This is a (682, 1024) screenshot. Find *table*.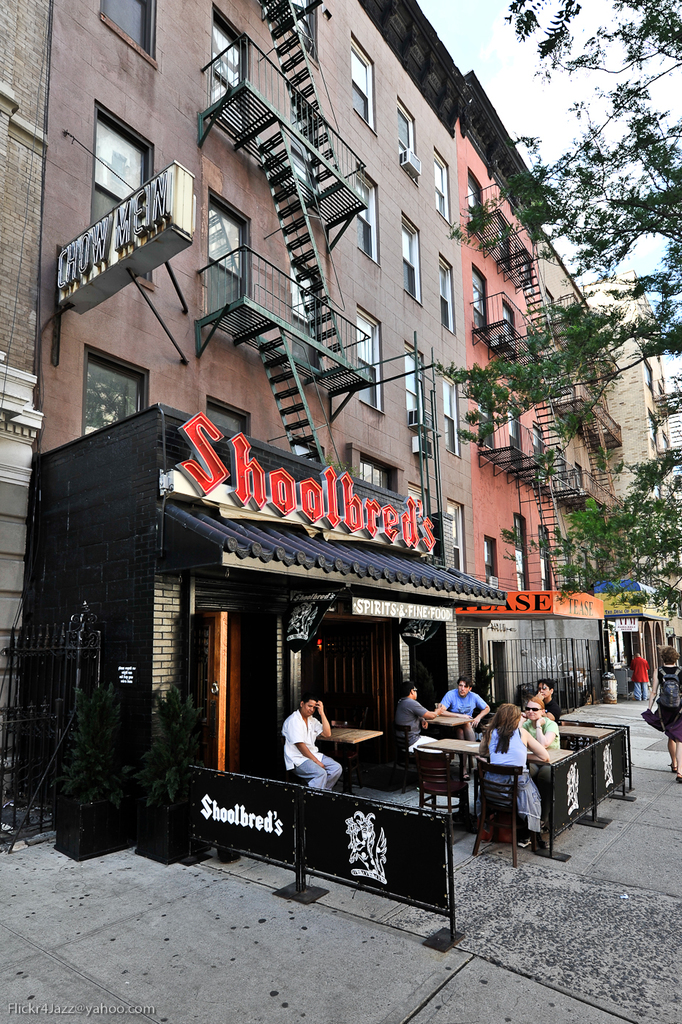
Bounding box: <box>315,722,383,792</box>.
